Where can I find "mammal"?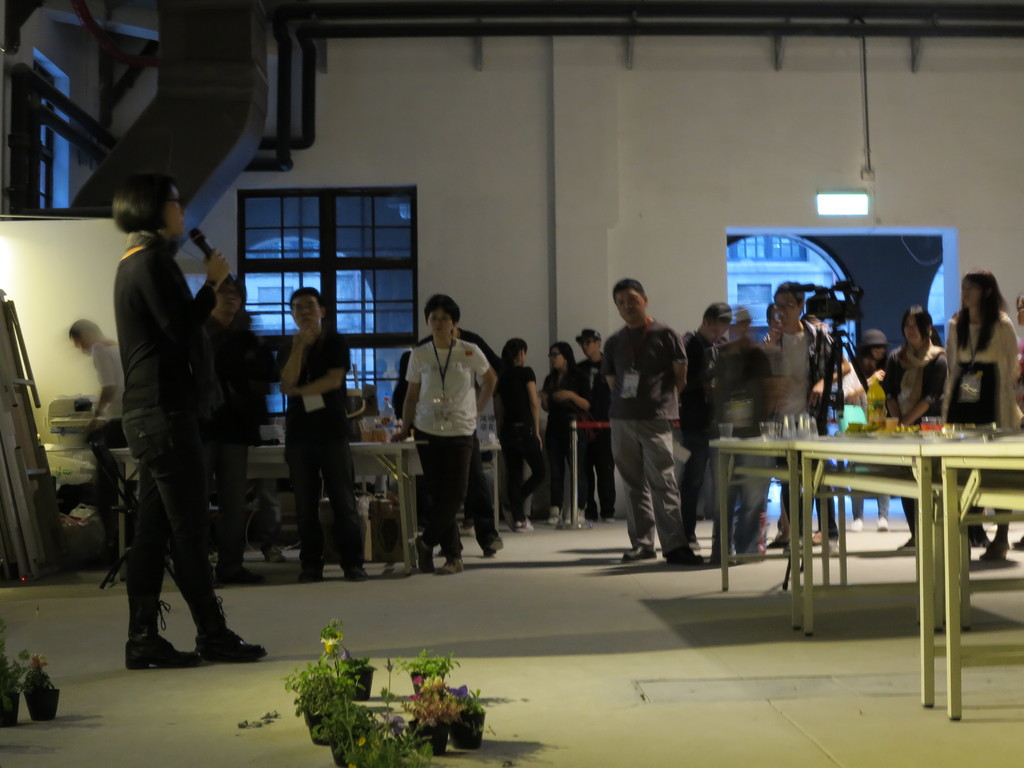
You can find it at detection(577, 328, 614, 519).
